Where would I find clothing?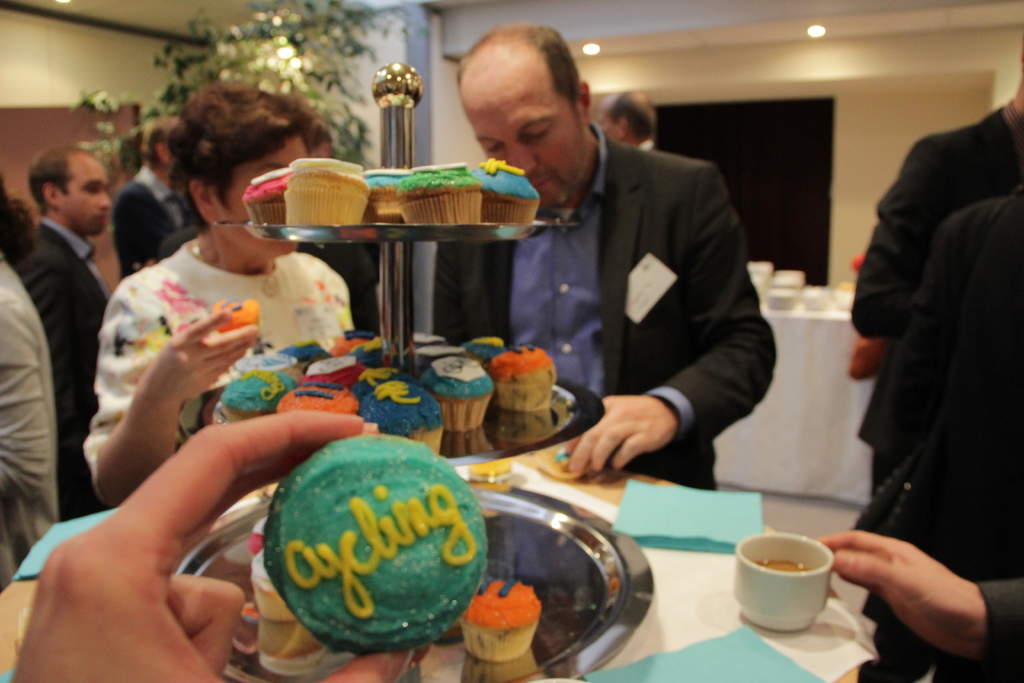
At [left=83, top=235, right=354, bottom=486].
